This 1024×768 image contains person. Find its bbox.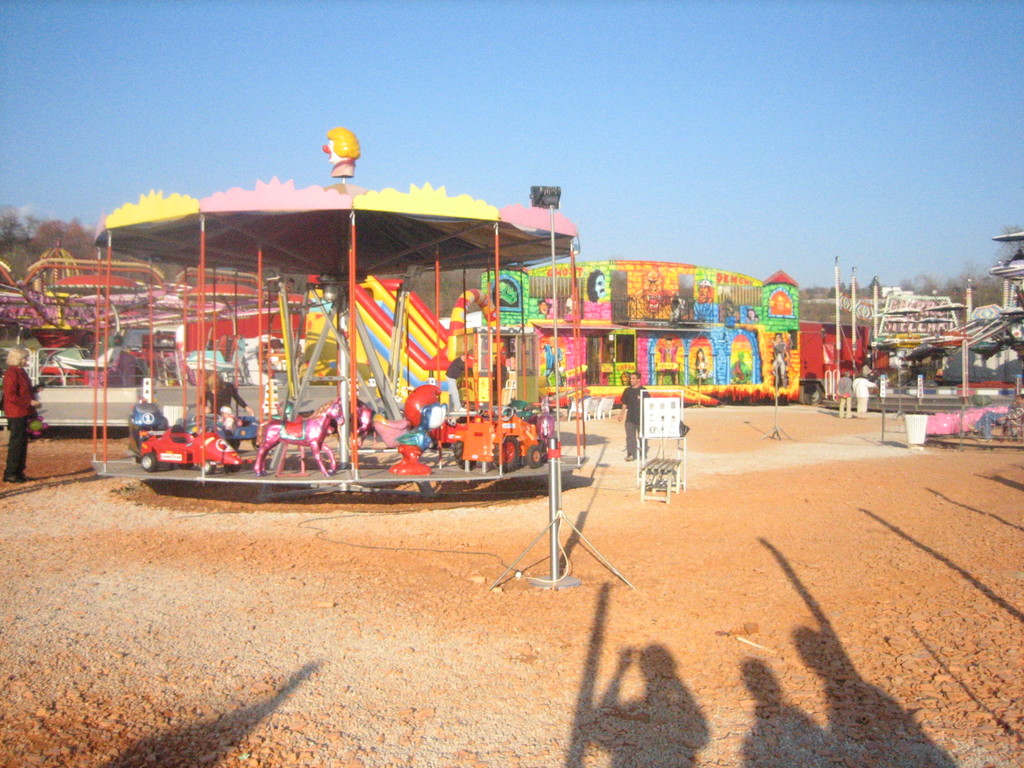
select_region(746, 308, 759, 323).
